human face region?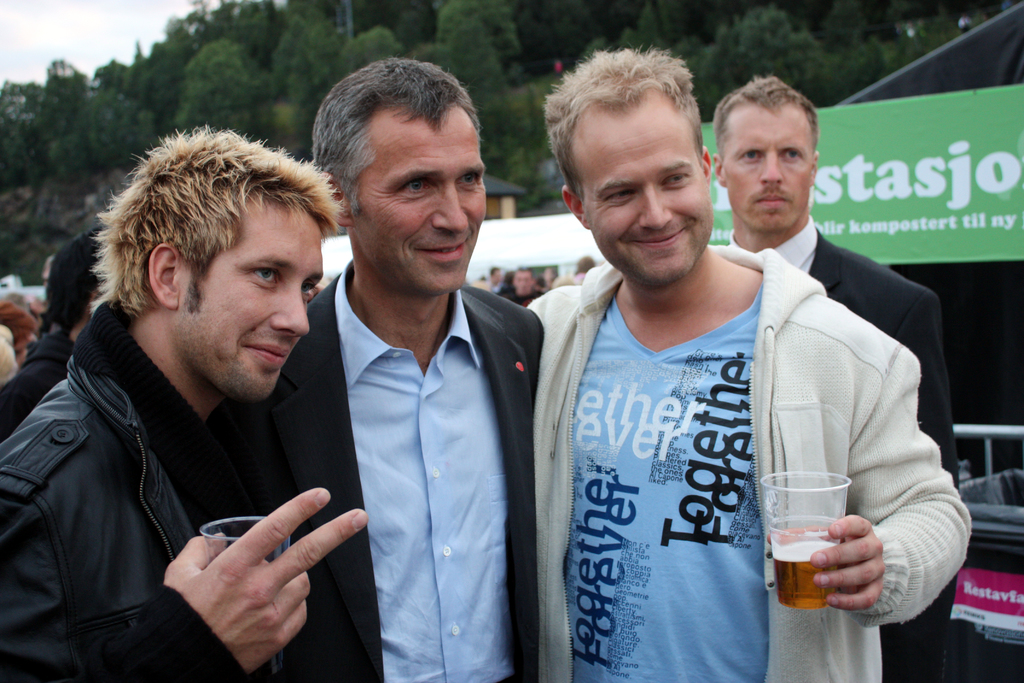
178:206:325:401
